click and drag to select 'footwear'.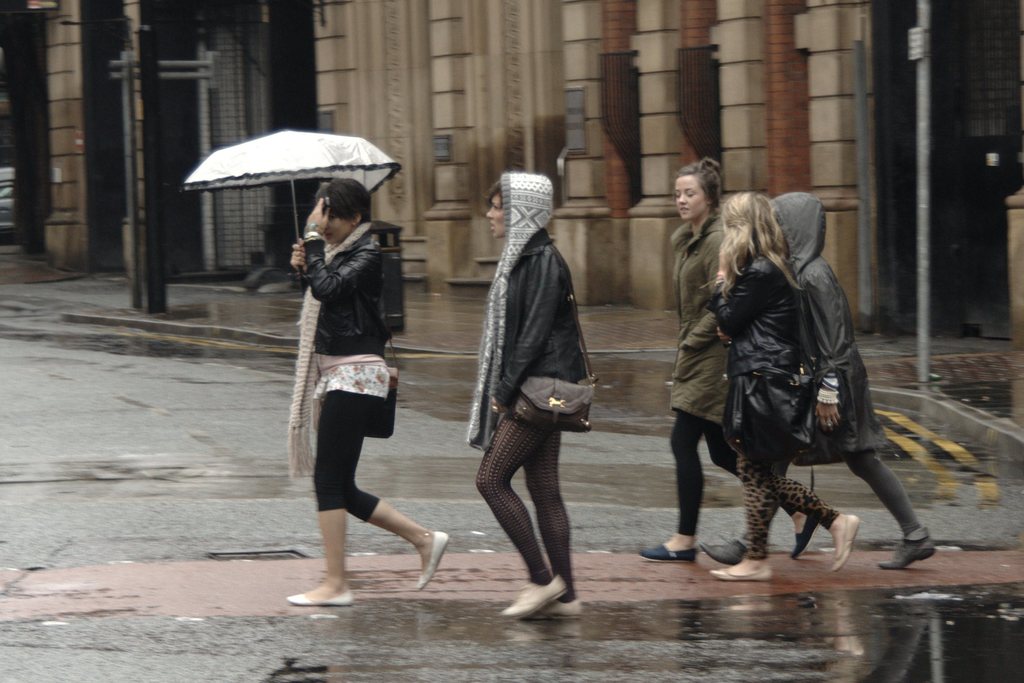
Selection: rect(790, 516, 826, 560).
